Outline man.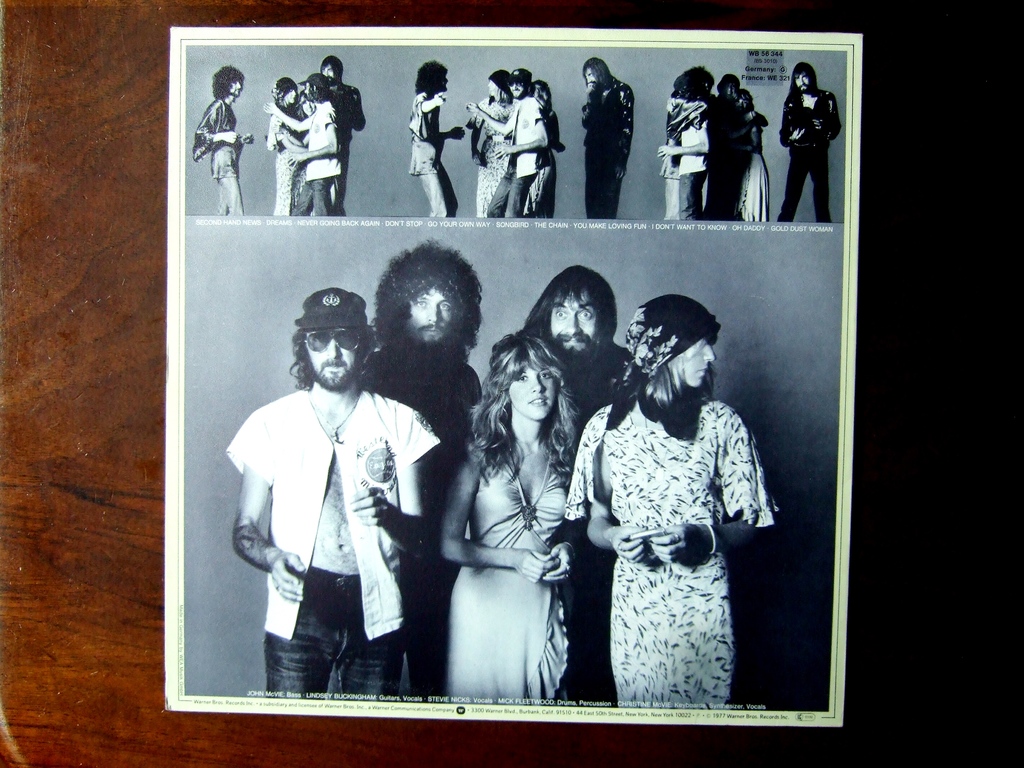
Outline: <box>776,62,842,223</box>.
